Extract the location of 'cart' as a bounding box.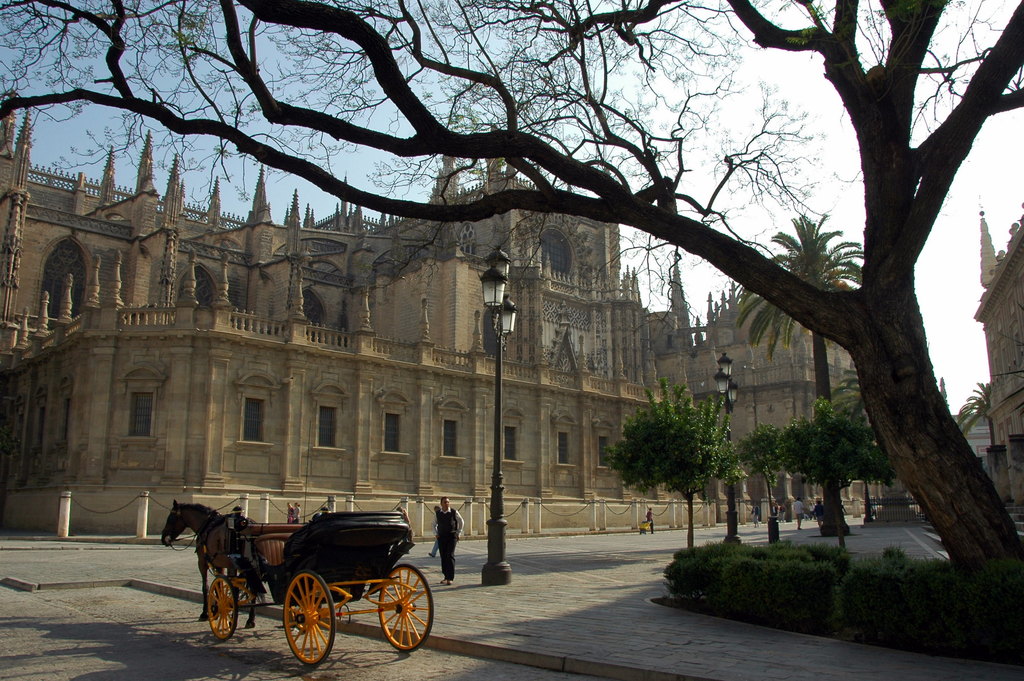
region(177, 505, 437, 679).
